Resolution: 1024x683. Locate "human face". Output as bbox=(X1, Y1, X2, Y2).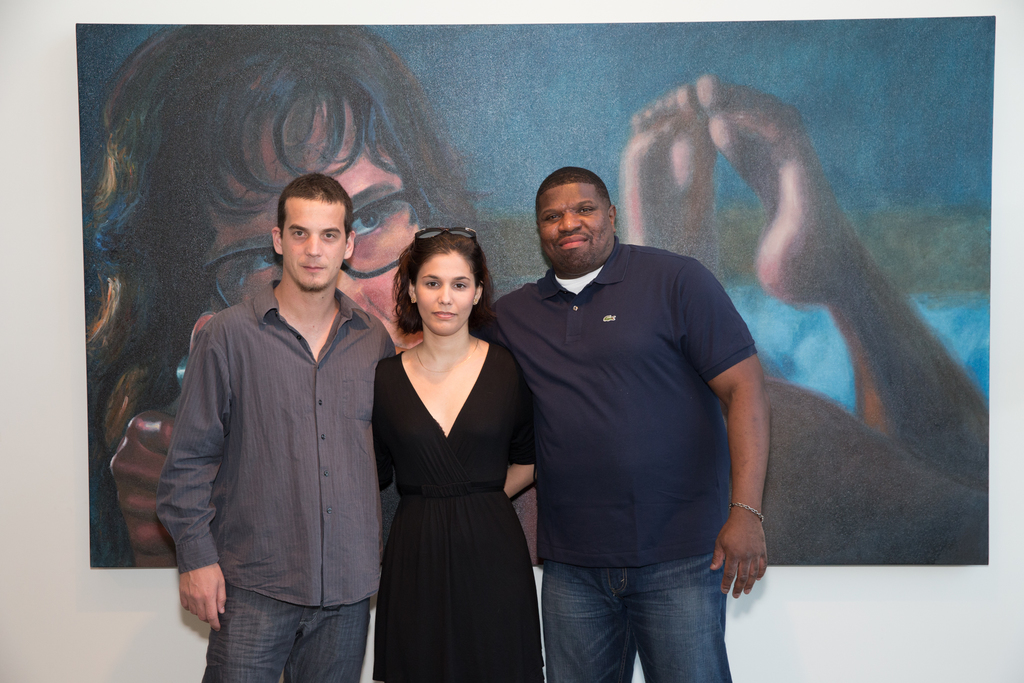
bbox=(202, 69, 428, 345).
